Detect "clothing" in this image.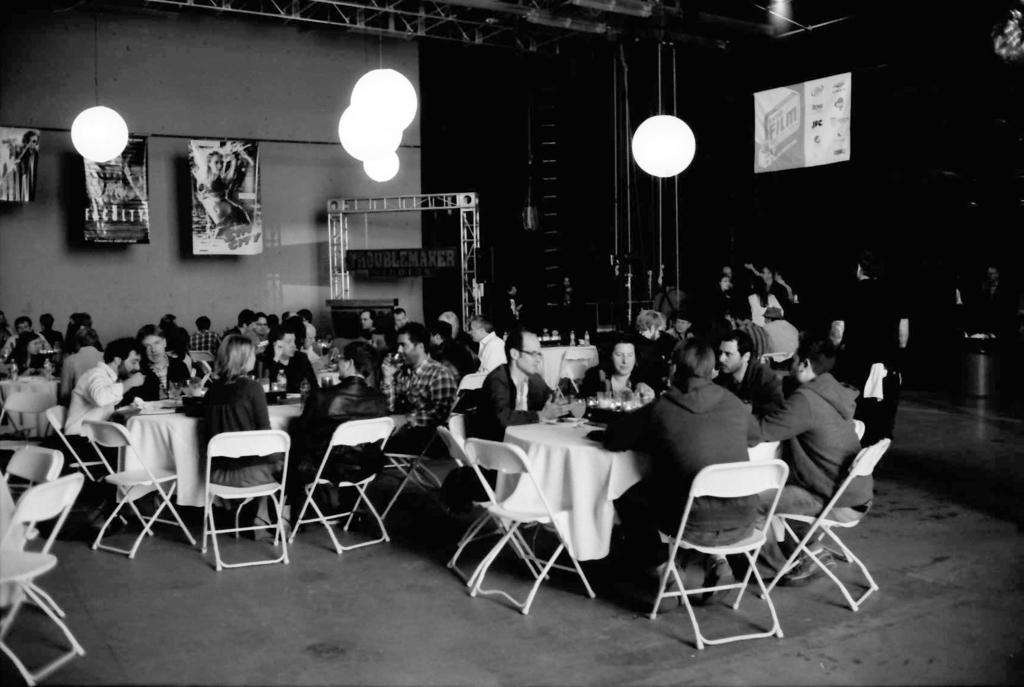
Detection: crop(723, 367, 780, 425).
